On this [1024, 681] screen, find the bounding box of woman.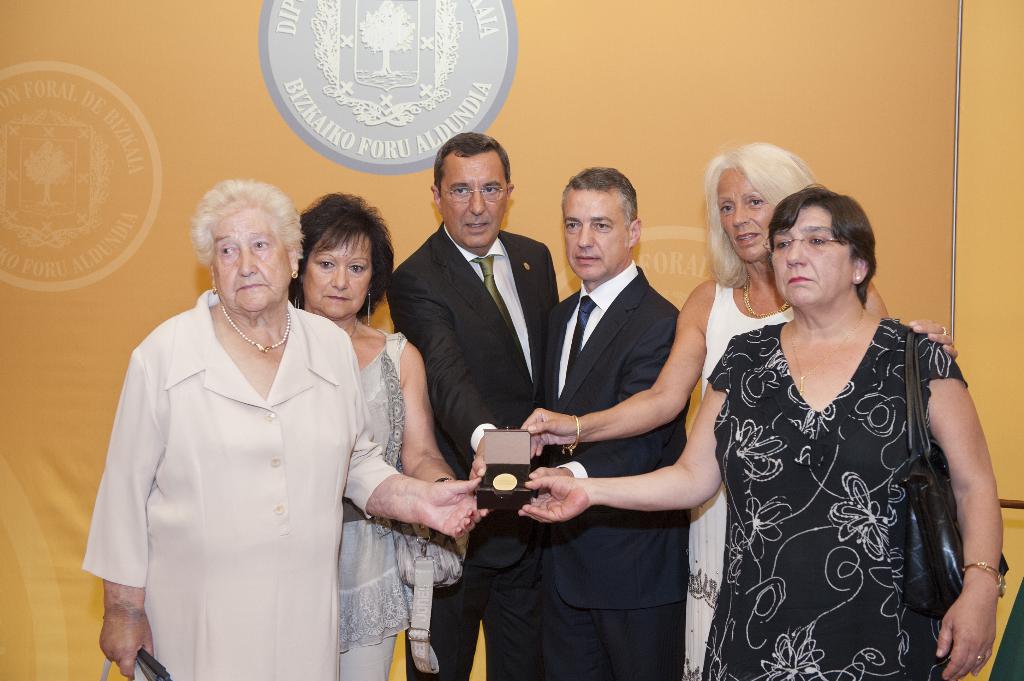
Bounding box: <region>286, 188, 483, 680</region>.
